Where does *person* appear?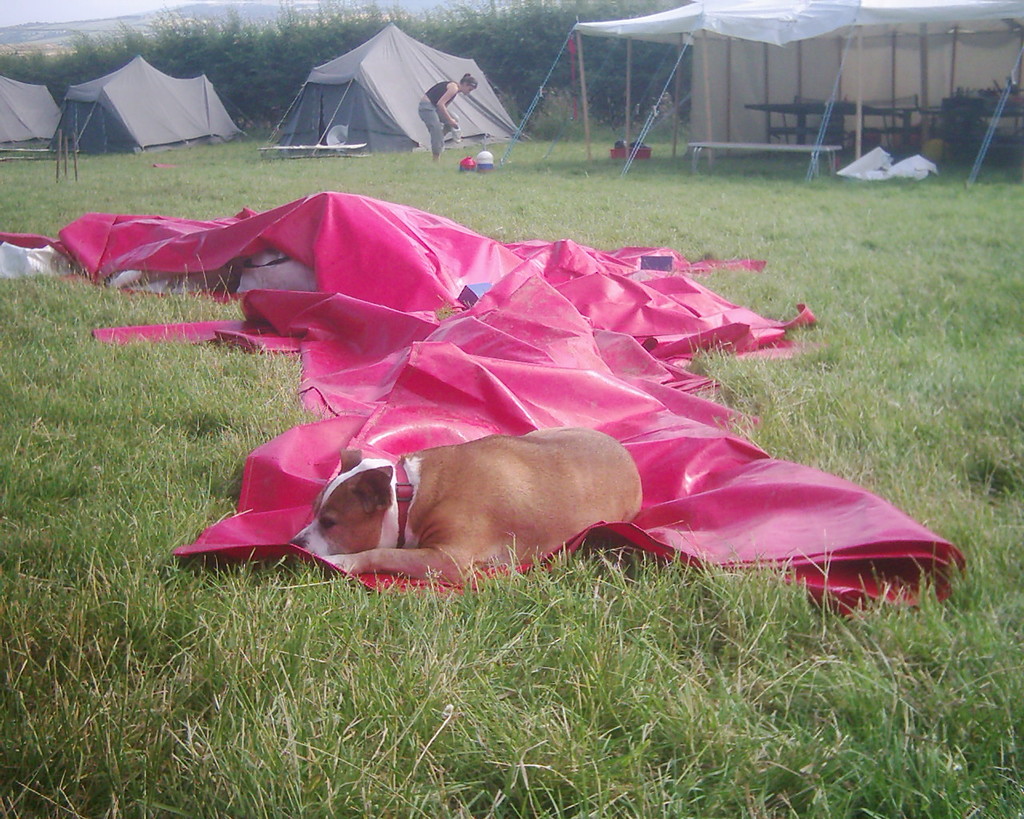
Appears at box=[417, 67, 480, 158].
